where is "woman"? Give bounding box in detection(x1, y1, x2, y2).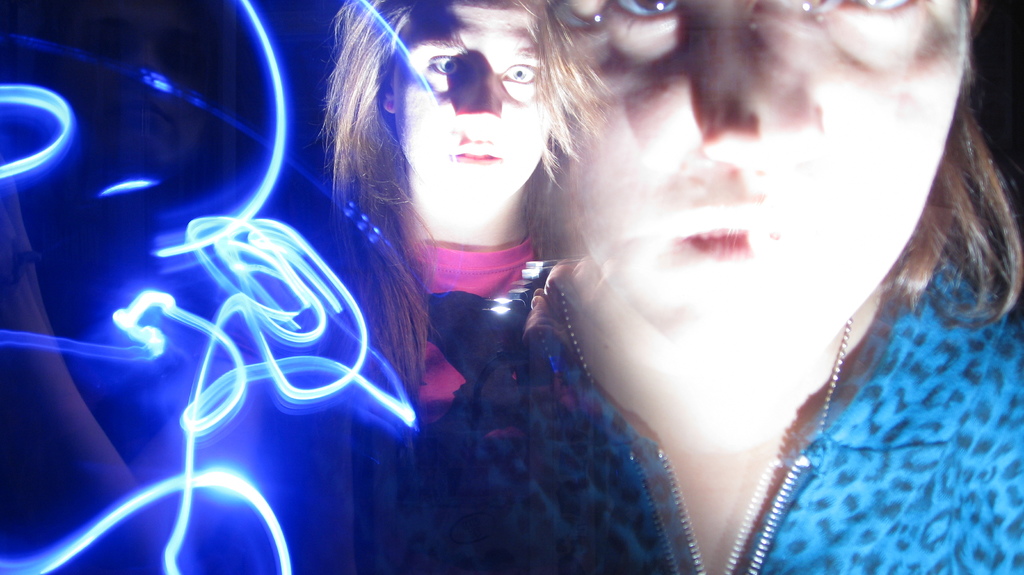
detection(303, 0, 543, 452).
